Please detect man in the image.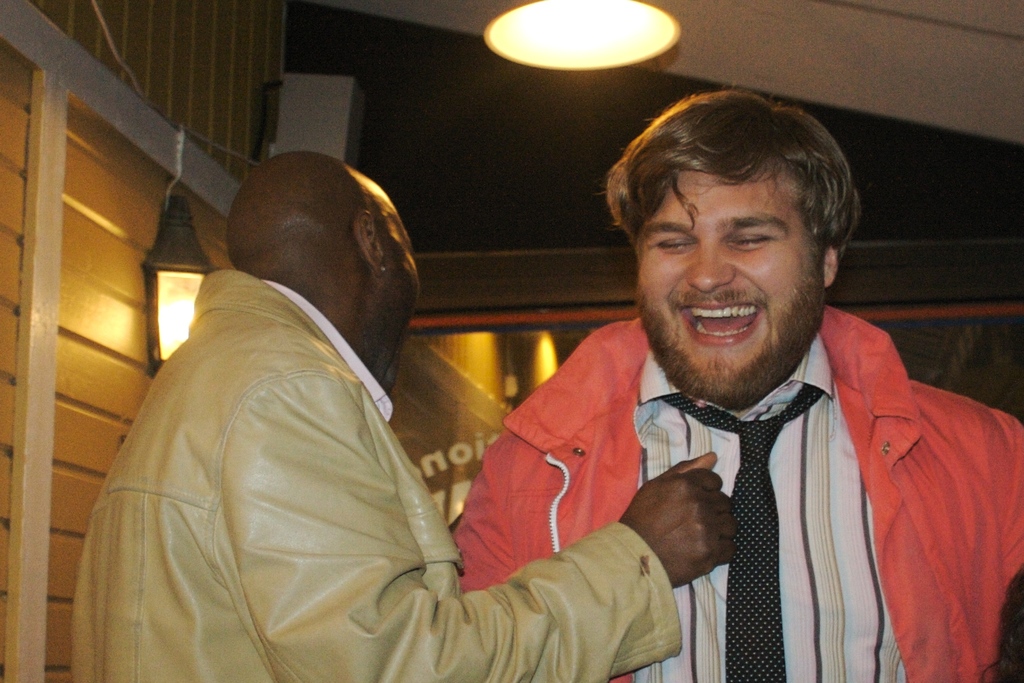
box=[68, 149, 740, 682].
